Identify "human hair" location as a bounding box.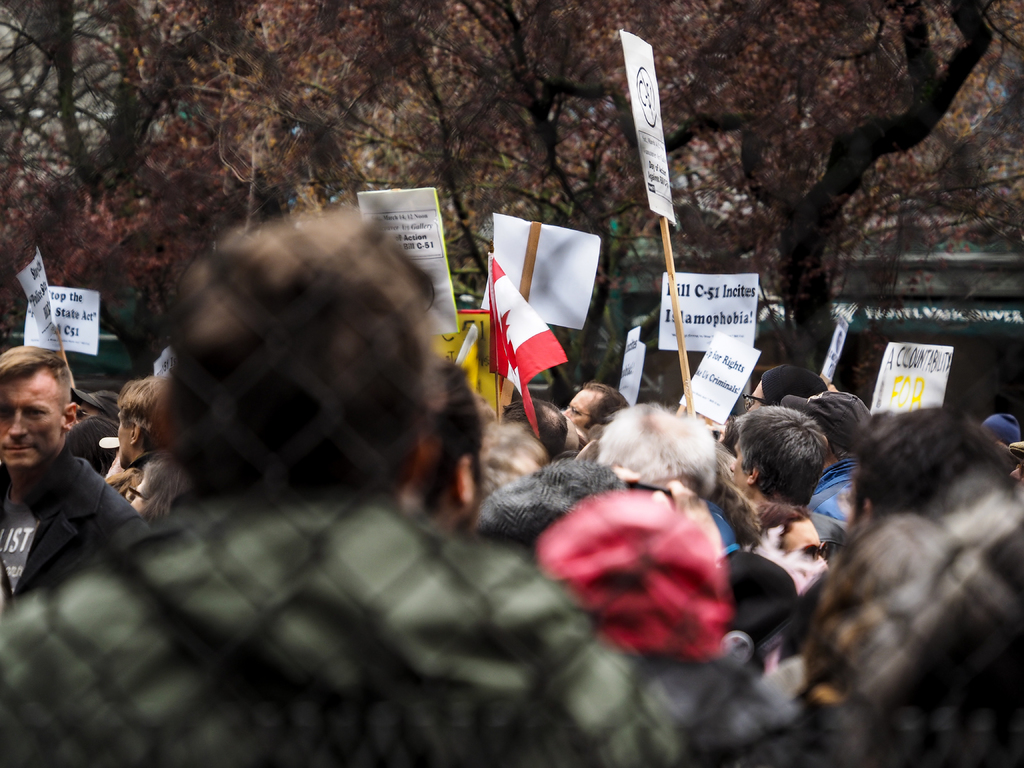
{"x1": 165, "y1": 206, "x2": 435, "y2": 508}.
